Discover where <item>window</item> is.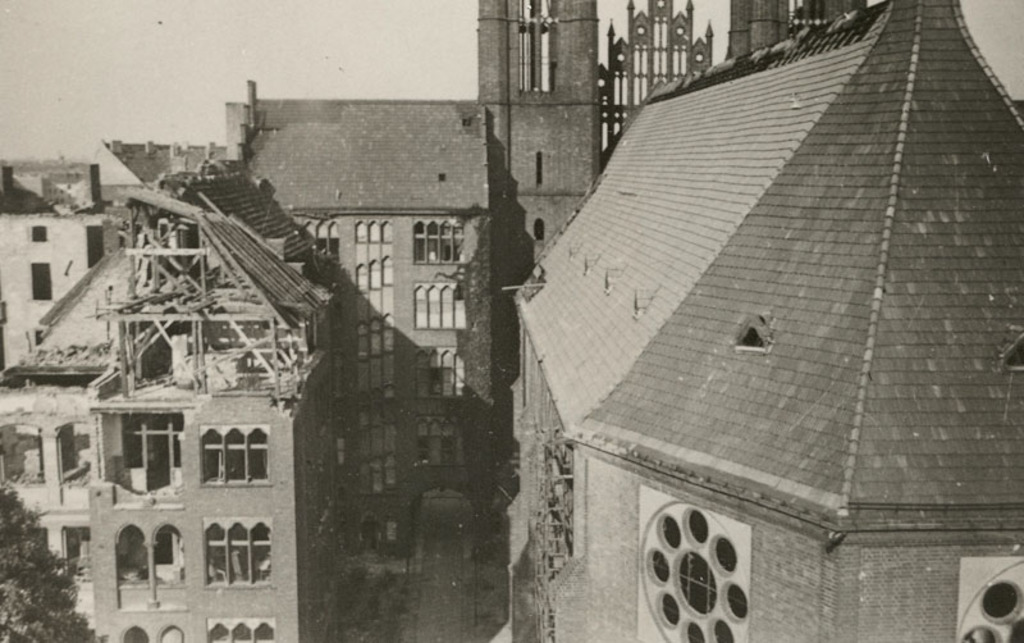
Discovered at BBox(202, 515, 271, 592).
